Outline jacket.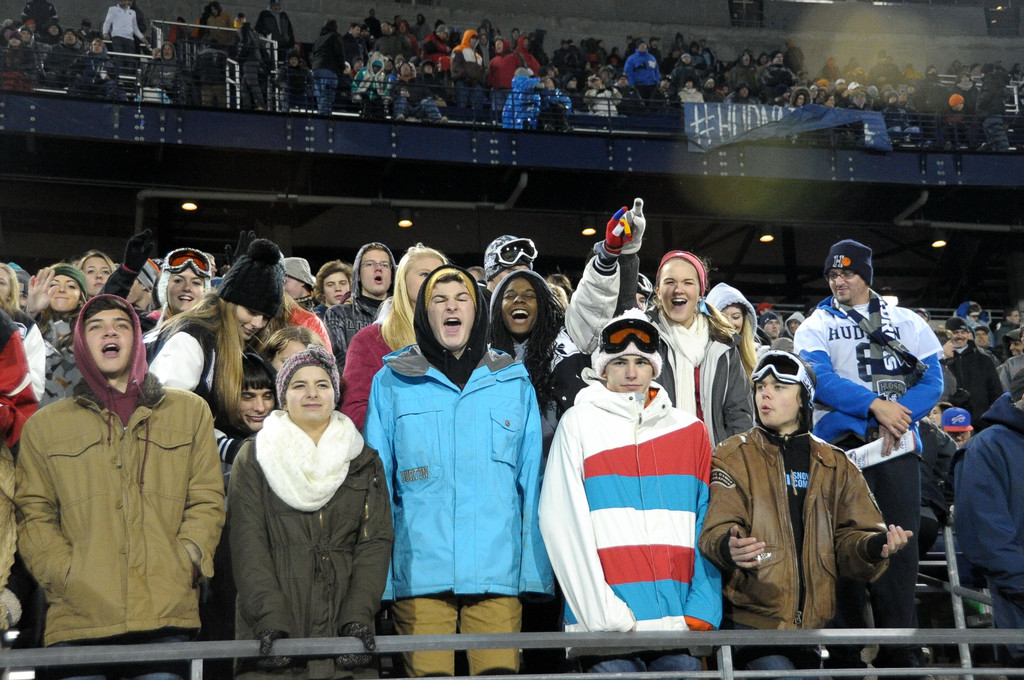
Outline: rect(695, 419, 891, 635).
